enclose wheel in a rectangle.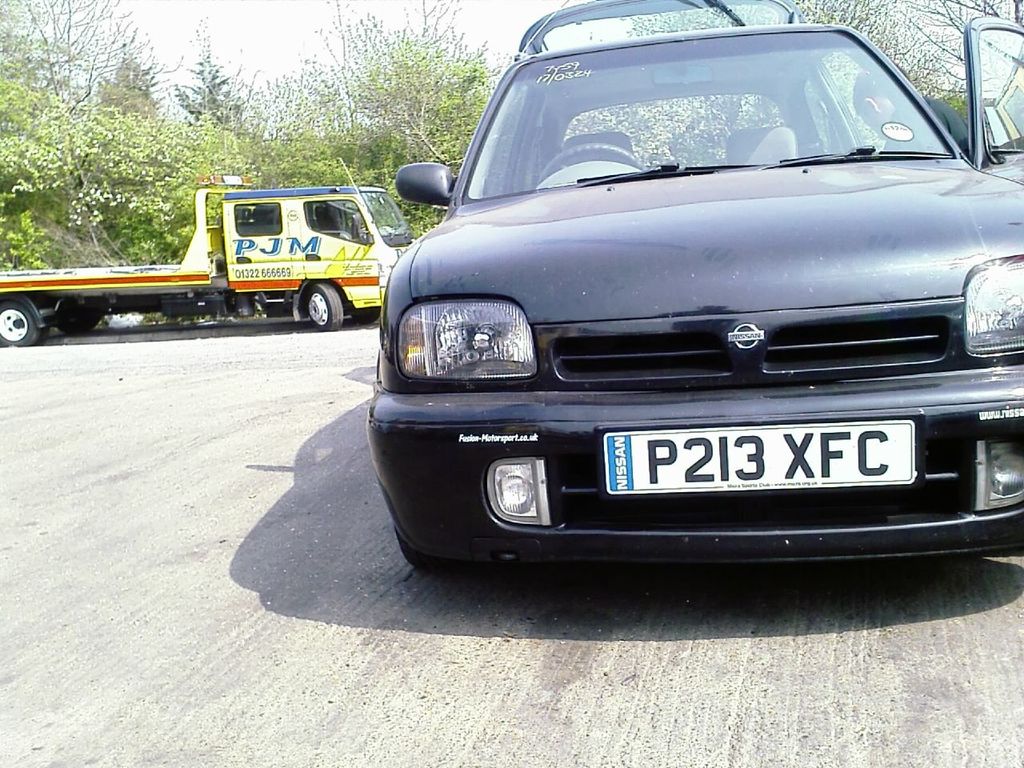
x1=0 y1=298 x2=38 y2=345.
